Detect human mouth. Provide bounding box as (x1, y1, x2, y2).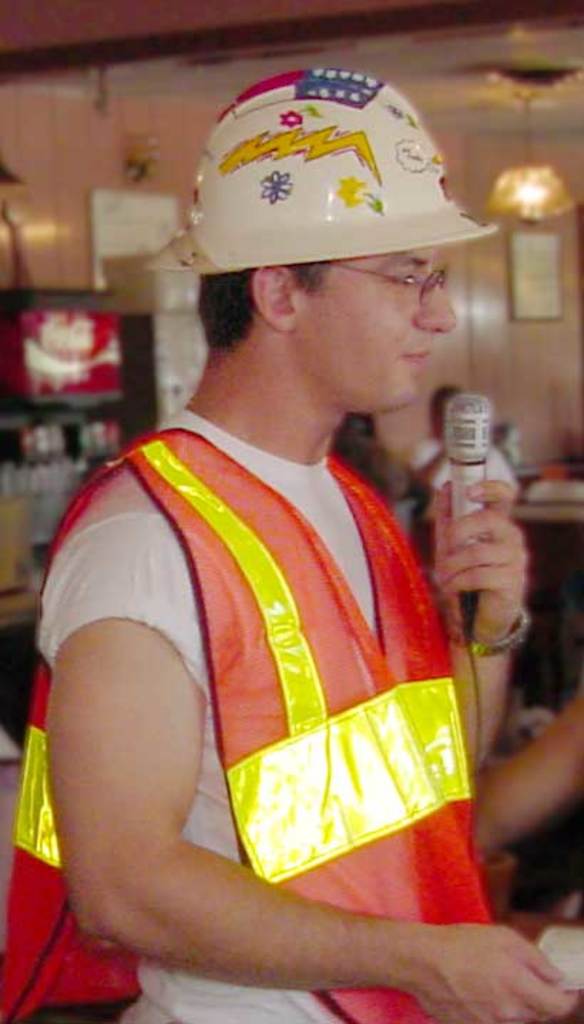
(402, 335, 433, 375).
